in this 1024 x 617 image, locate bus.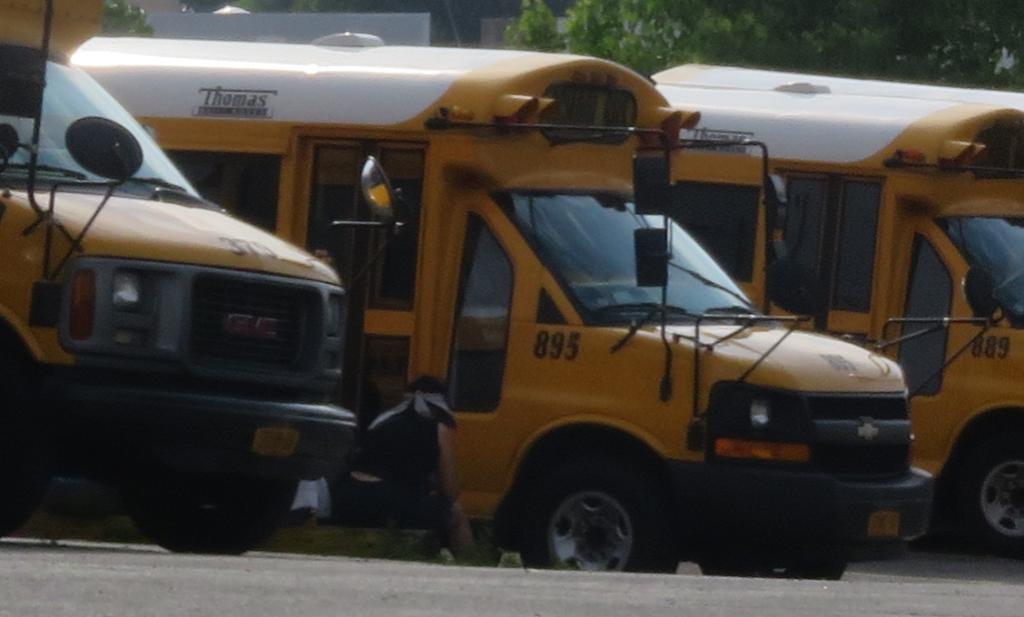
Bounding box: box=[0, 0, 418, 560].
